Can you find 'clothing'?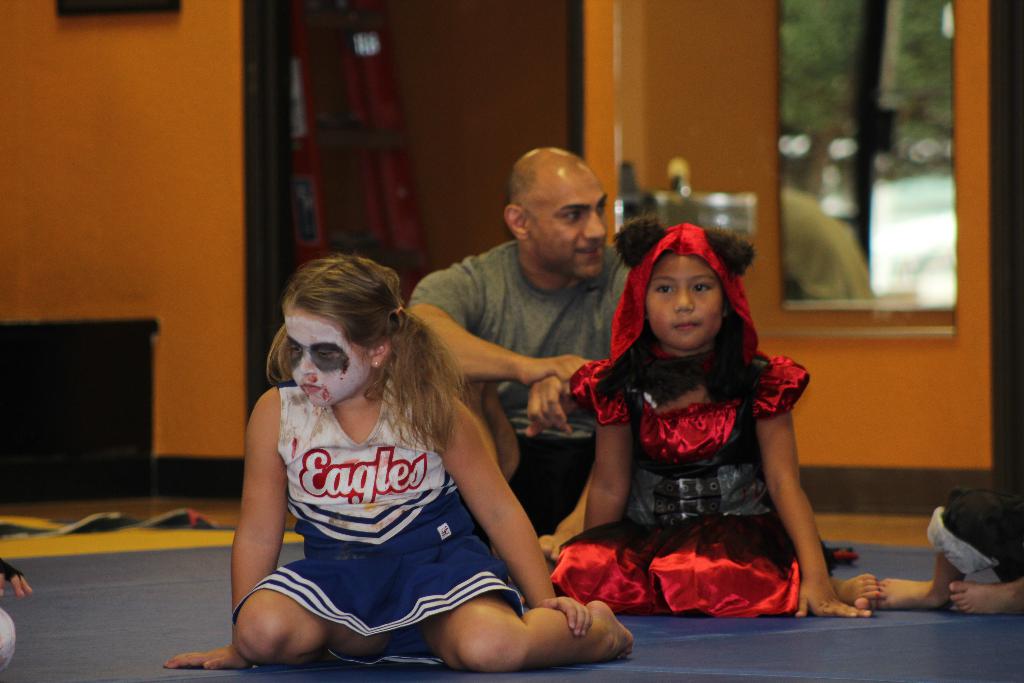
Yes, bounding box: [x1=223, y1=367, x2=522, y2=642].
